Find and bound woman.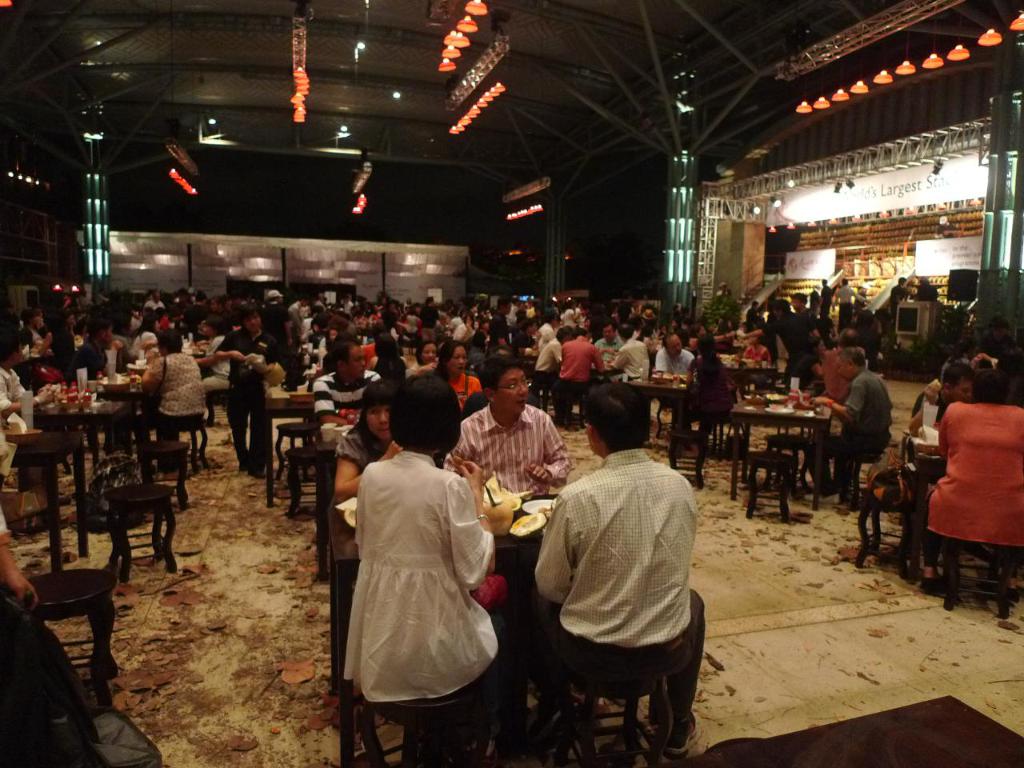
Bound: [x1=138, y1=330, x2=203, y2=485].
